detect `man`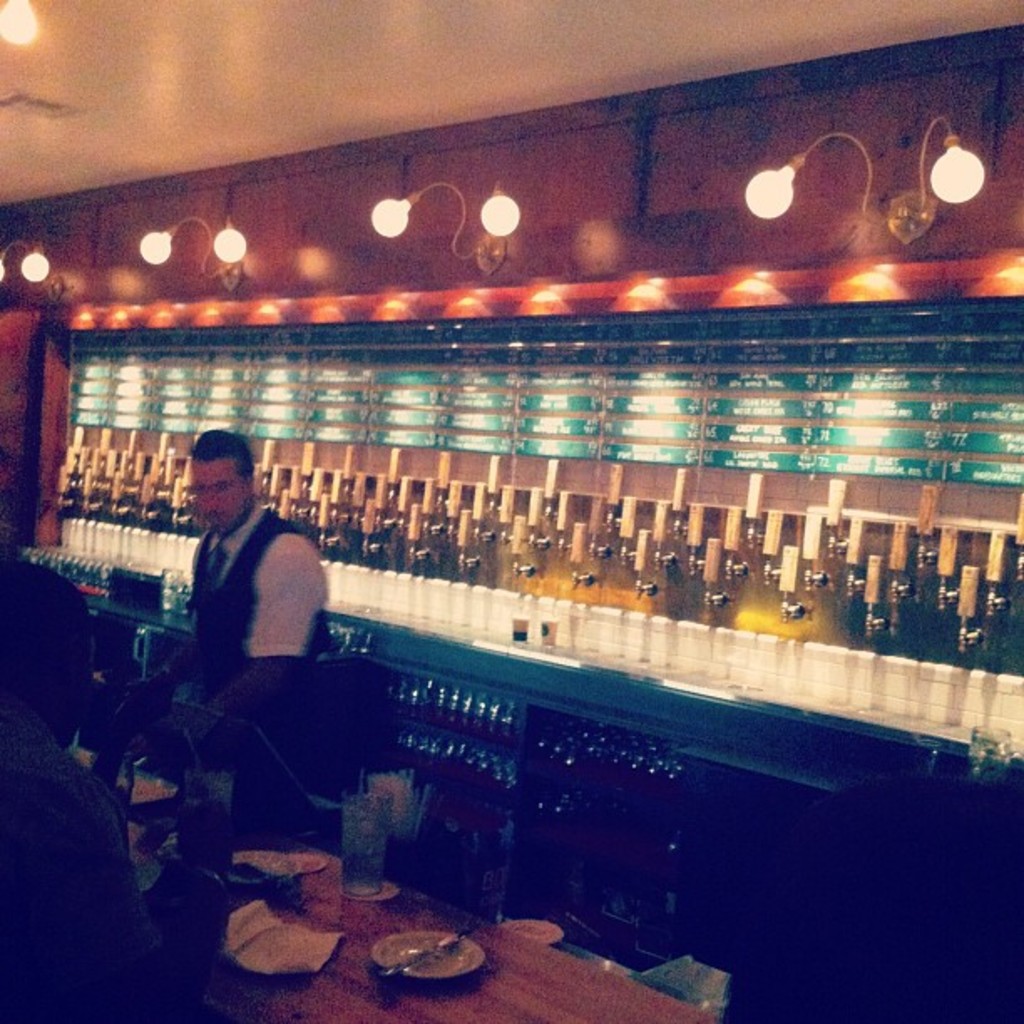
[left=139, top=403, right=355, bottom=800]
